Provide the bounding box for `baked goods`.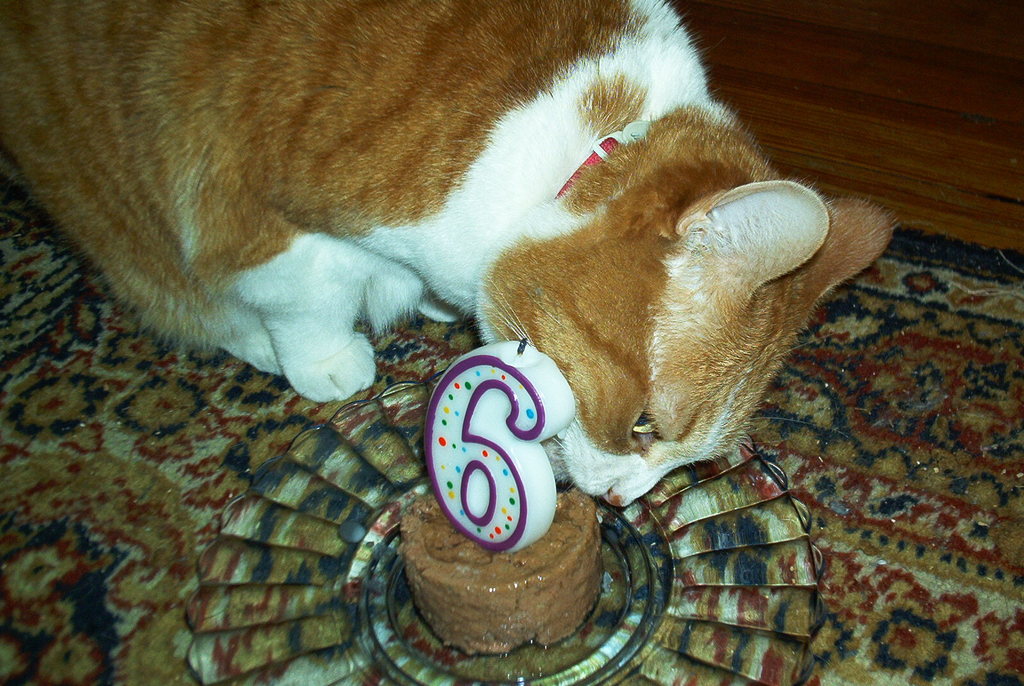
372 507 611 657.
